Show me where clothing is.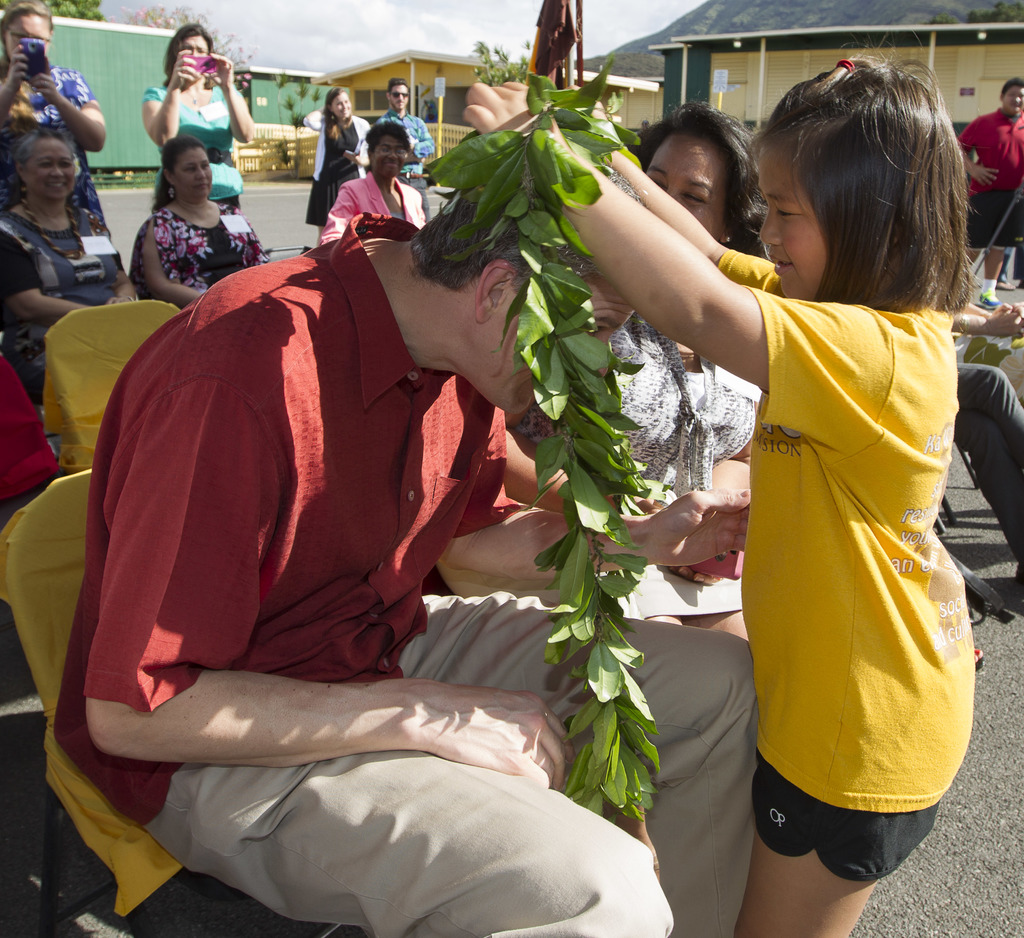
clothing is at pyautogui.locateOnScreen(316, 174, 430, 241).
